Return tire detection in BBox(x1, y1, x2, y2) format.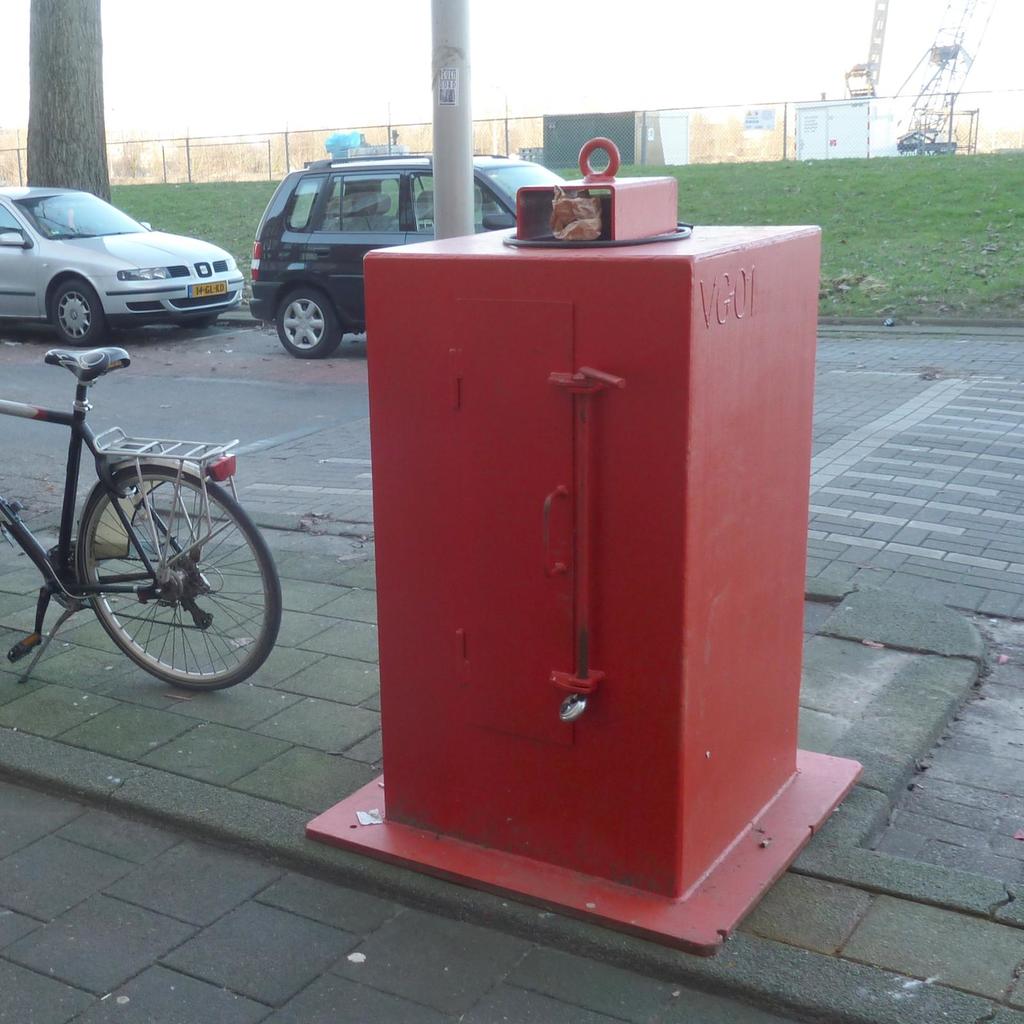
BBox(50, 278, 97, 348).
